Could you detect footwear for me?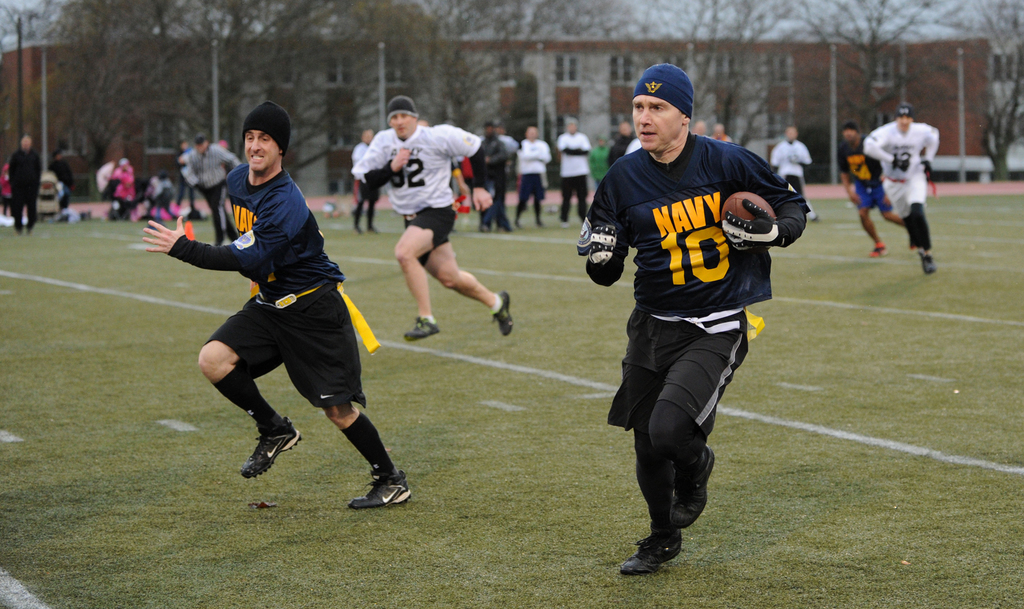
Detection result: (666, 447, 714, 530).
